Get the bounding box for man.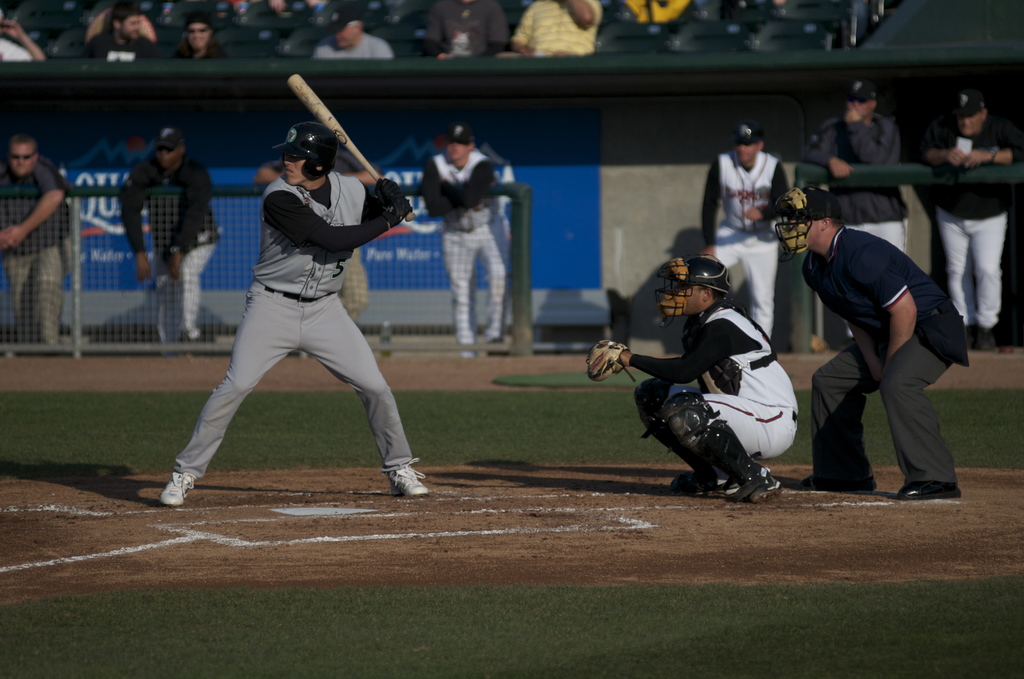
bbox=(419, 124, 502, 357).
